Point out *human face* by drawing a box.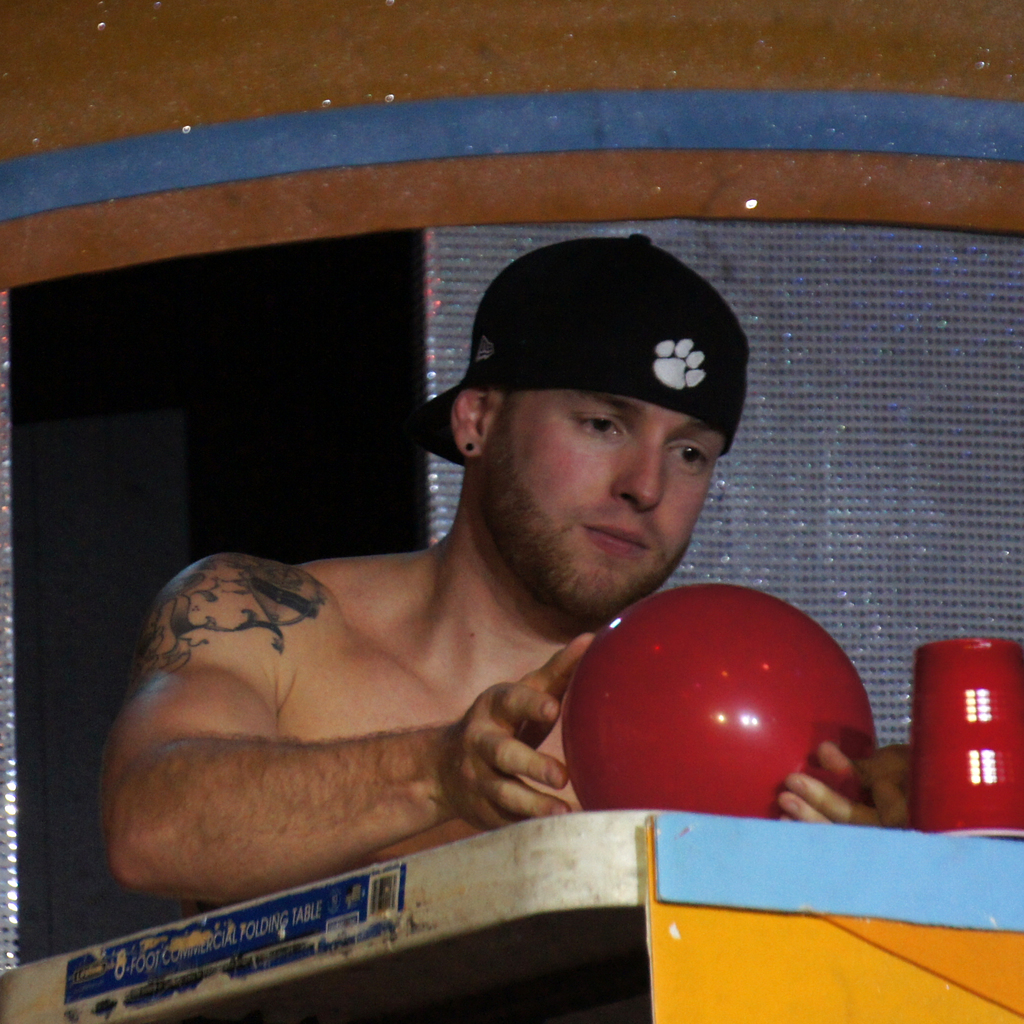
box(480, 392, 724, 616).
